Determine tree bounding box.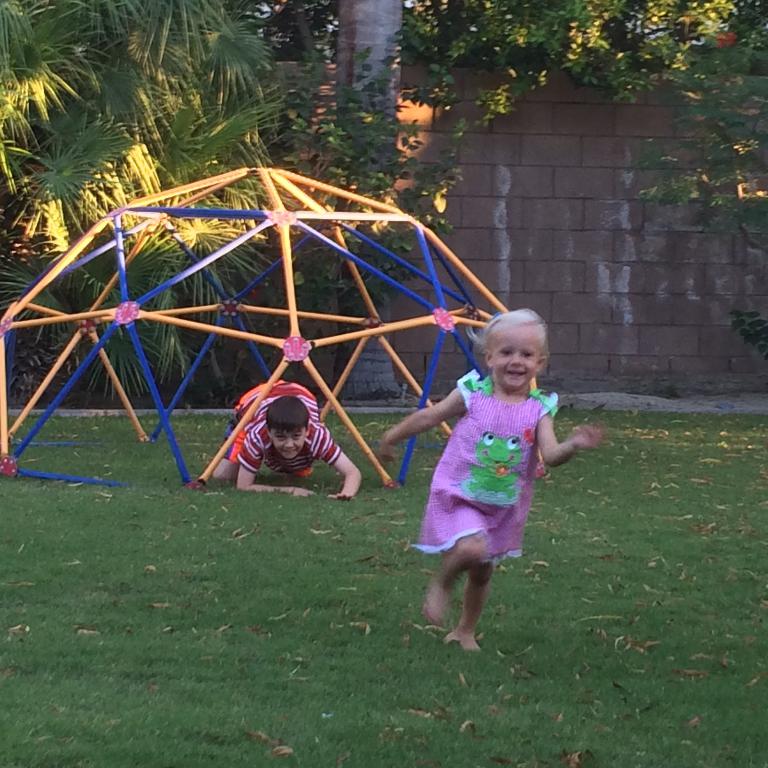
Determined: crop(632, 24, 767, 252).
